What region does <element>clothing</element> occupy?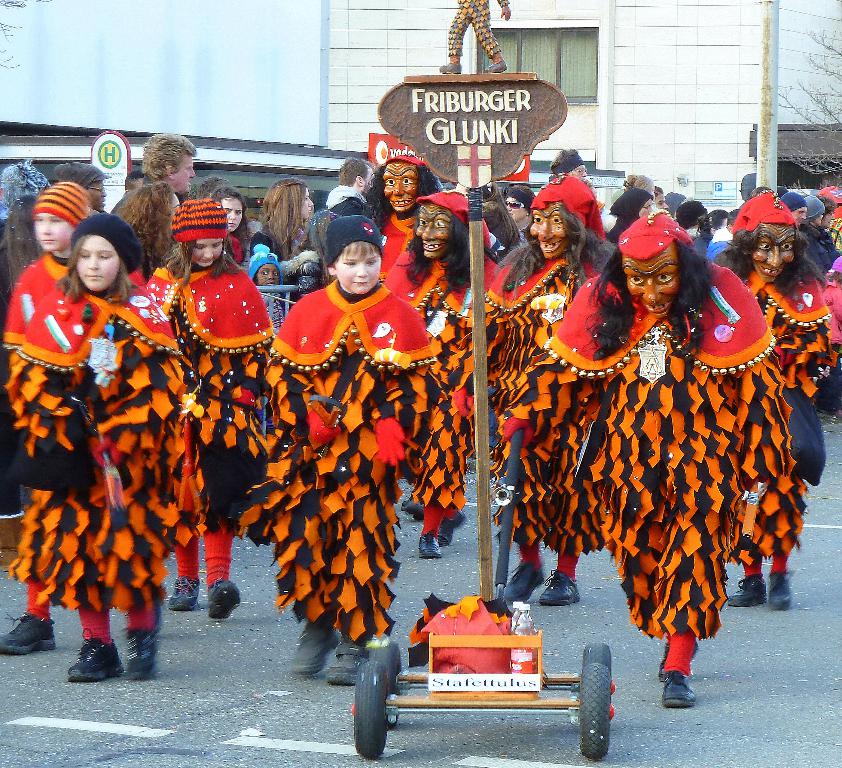
x1=505 y1=194 x2=767 y2=726.
